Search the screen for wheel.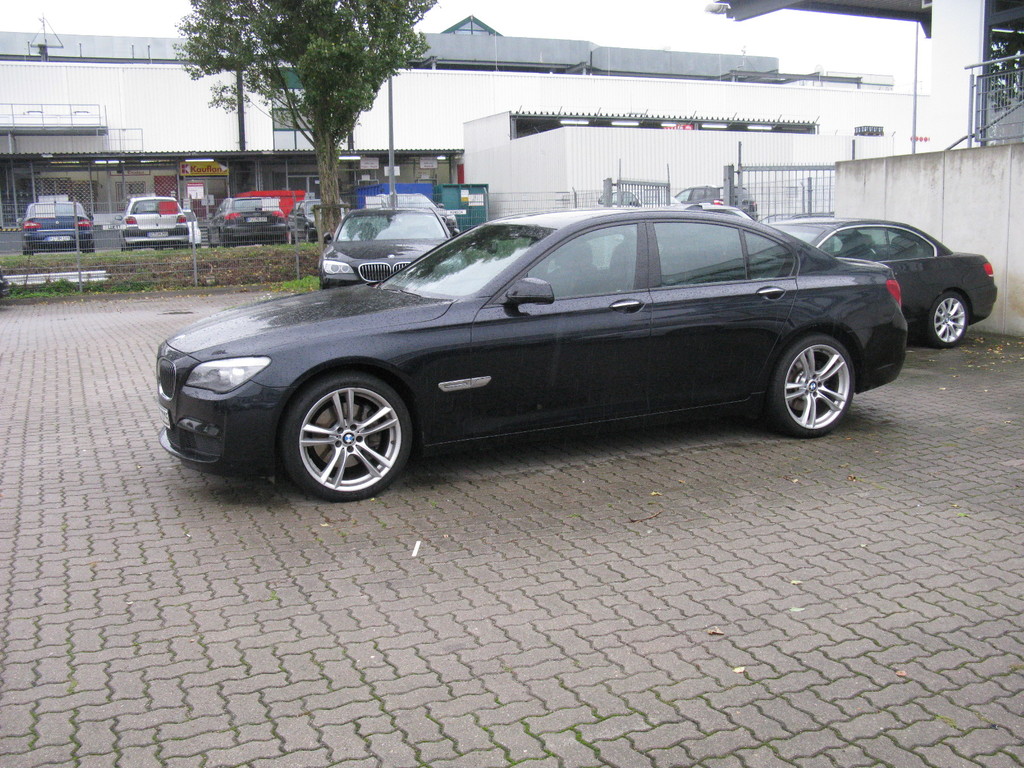
Found at <region>754, 335, 853, 438</region>.
